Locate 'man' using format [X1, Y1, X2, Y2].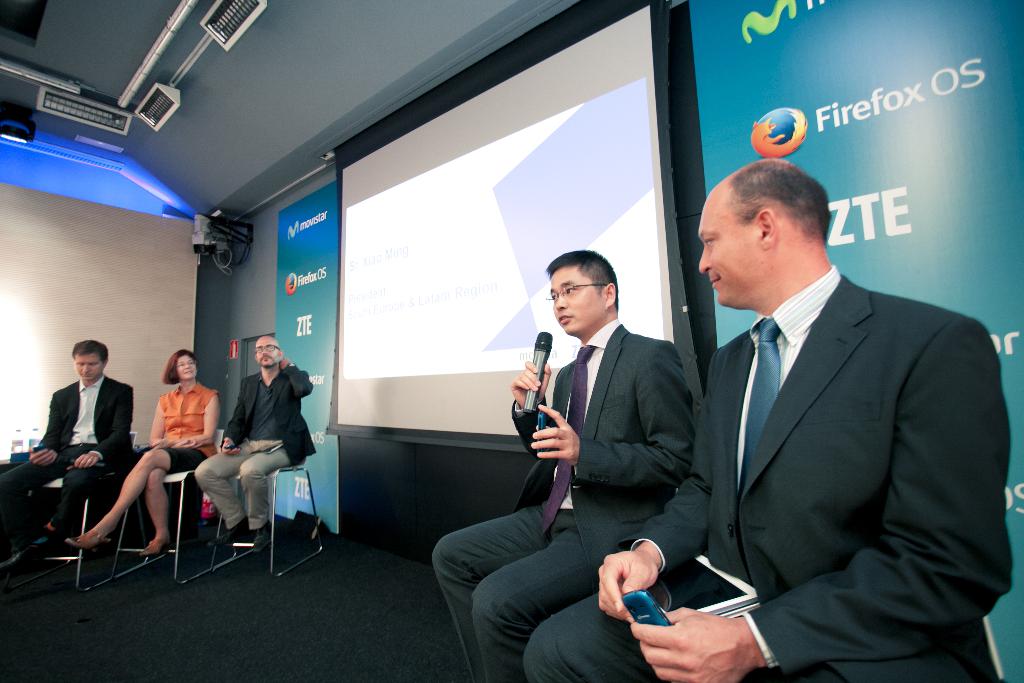
[193, 336, 315, 547].
